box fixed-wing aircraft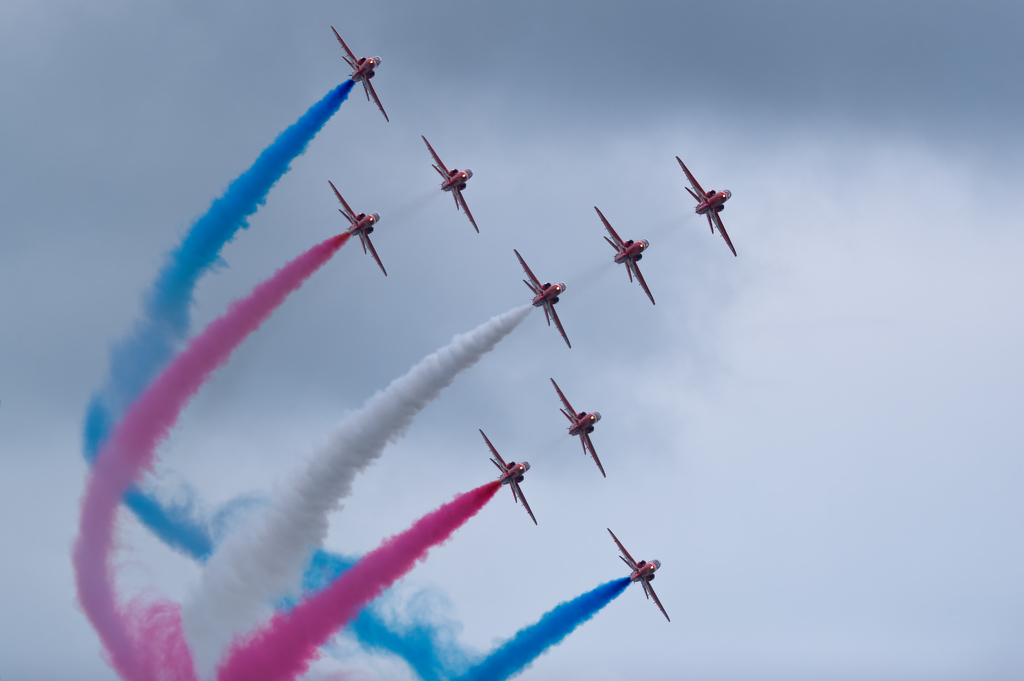
select_region(418, 135, 476, 230)
